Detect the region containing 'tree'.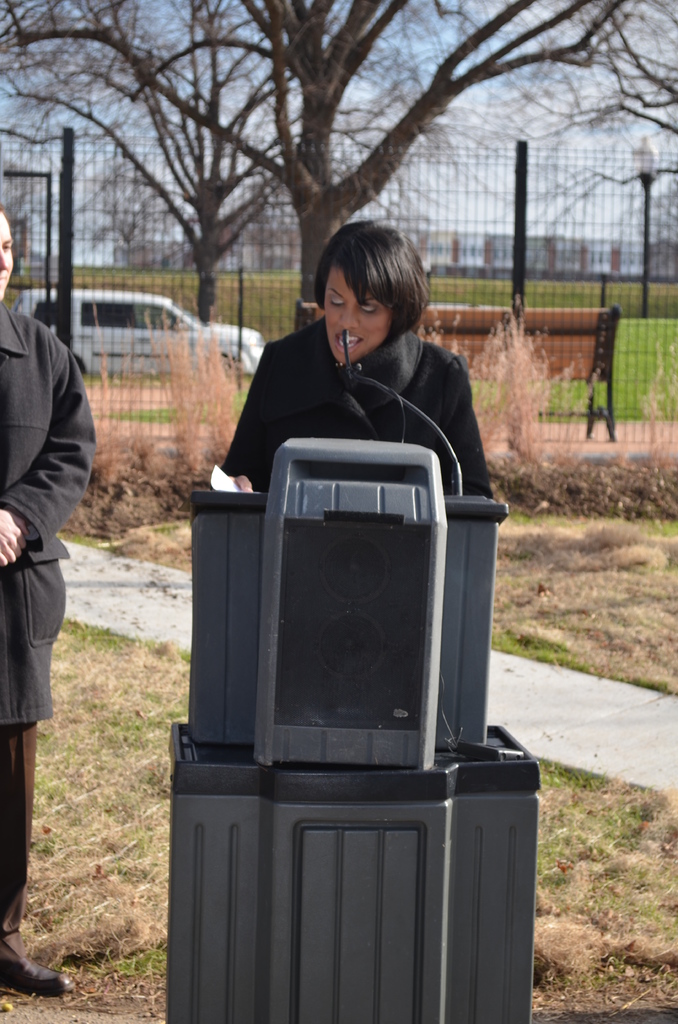
{"left": 0, "top": 0, "right": 462, "bottom": 333}.
